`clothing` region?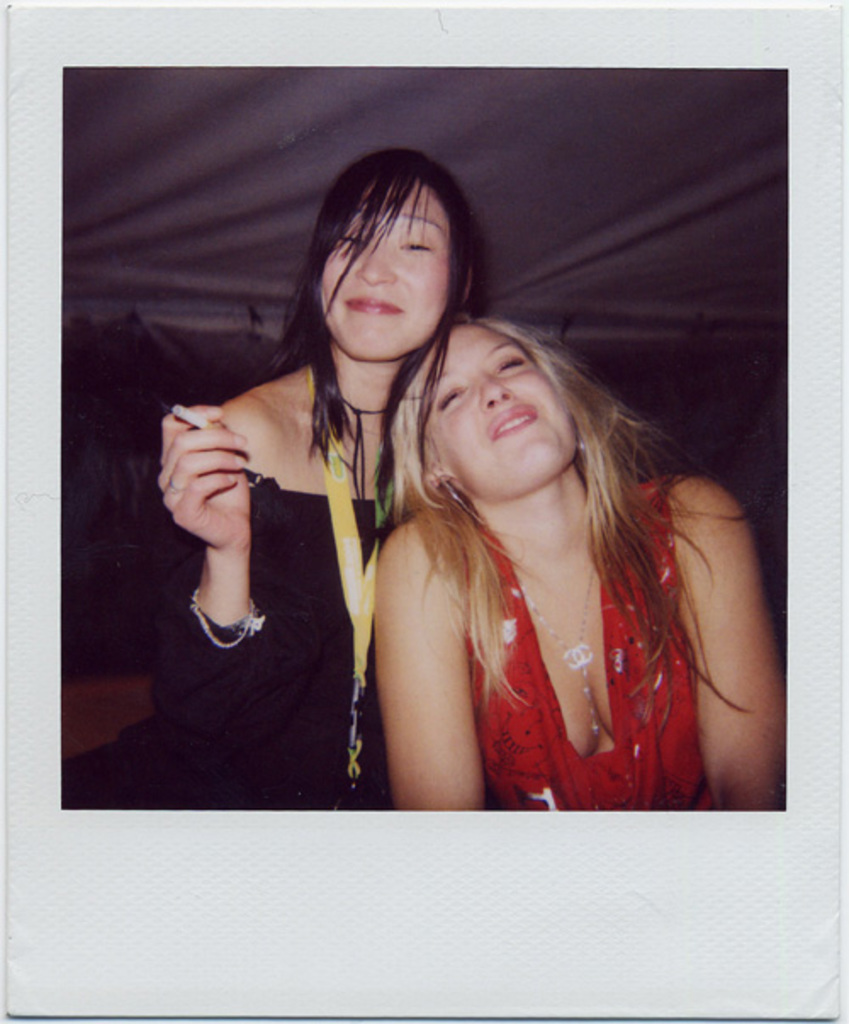
[x1=136, y1=462, x2=411, y2=817]
